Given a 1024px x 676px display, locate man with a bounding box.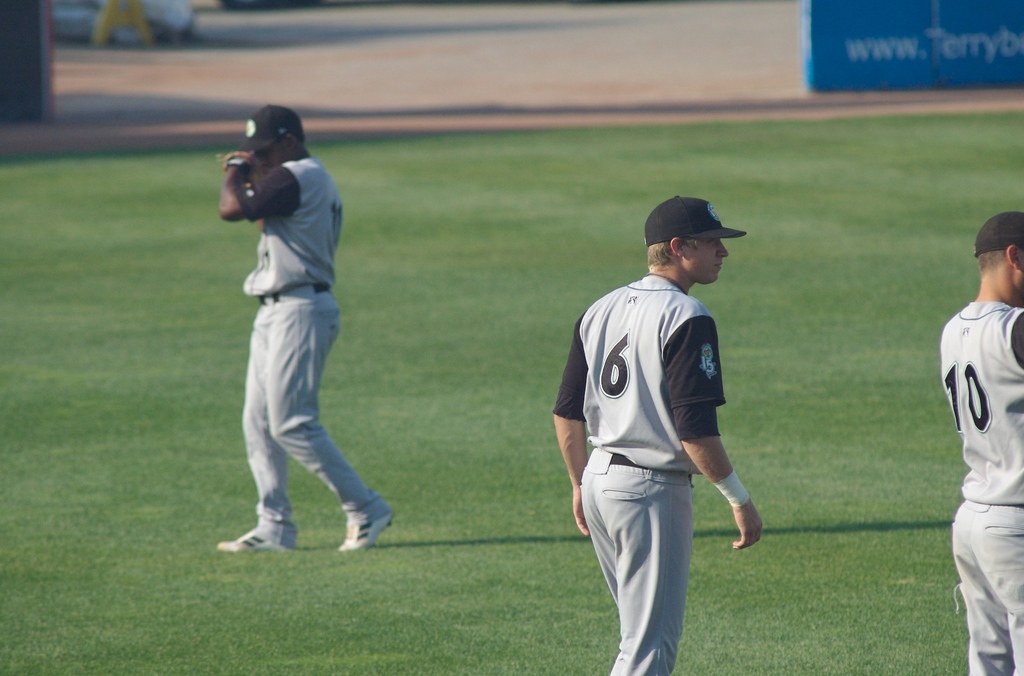
Located: region(548, 188, 762, 675).
